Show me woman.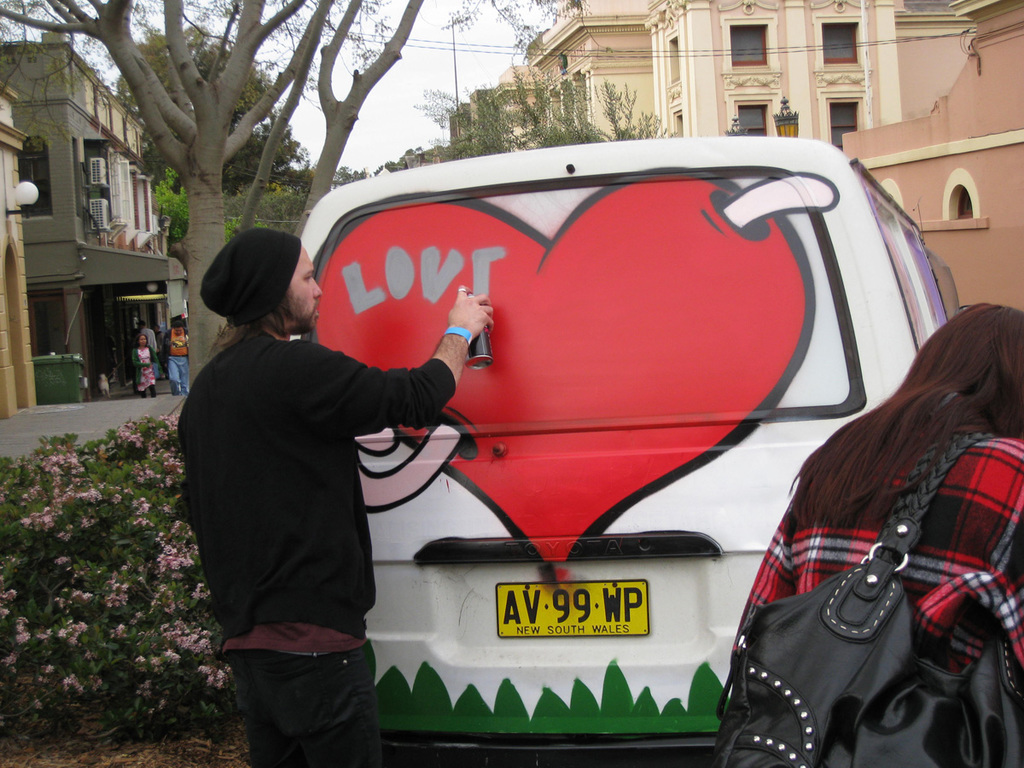
woman is here: left=730, top=297, right=1023, bottom=755.
